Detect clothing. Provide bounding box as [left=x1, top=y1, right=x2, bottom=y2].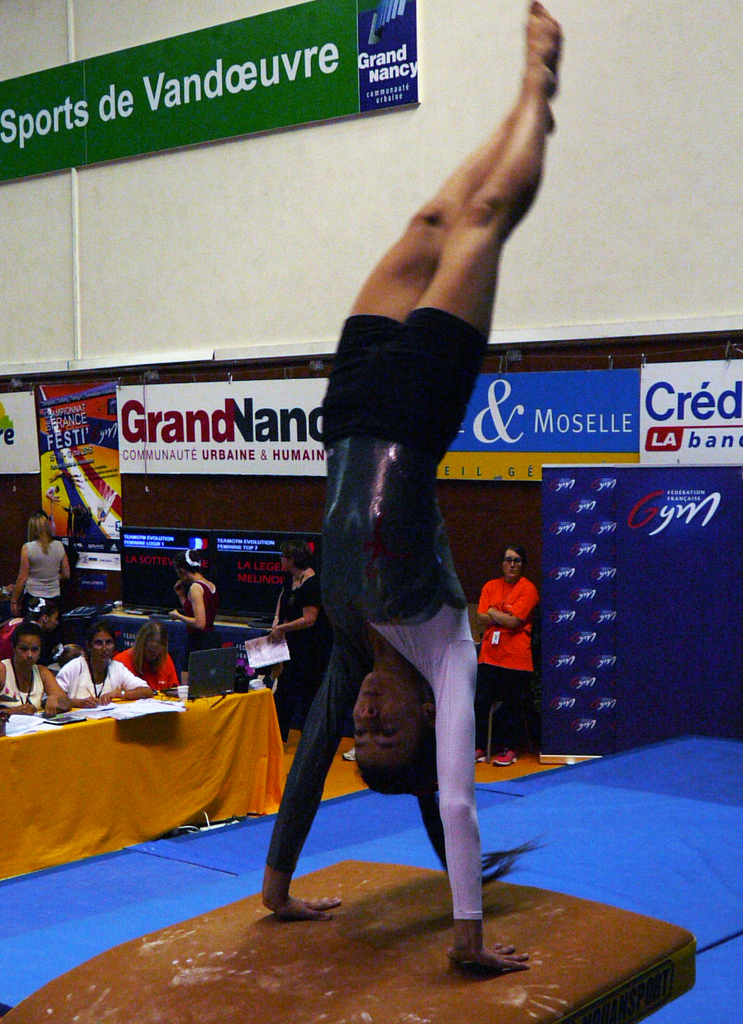
[left=266, top=563, right=322, bottom=722].
